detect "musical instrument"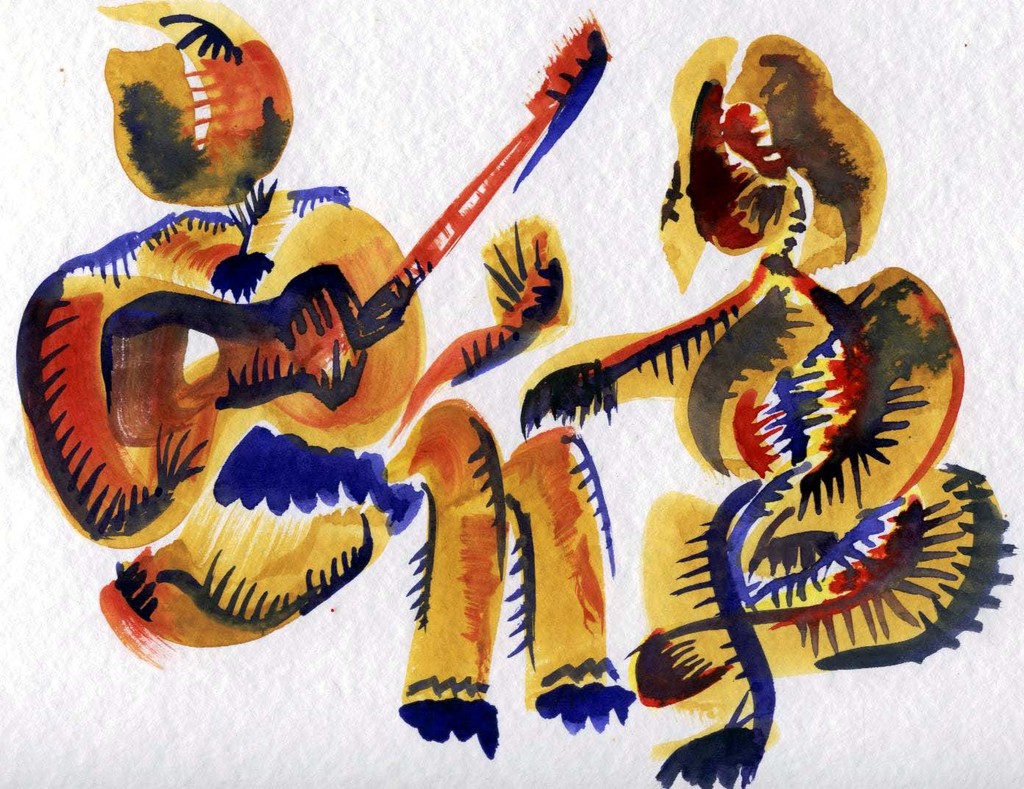
region(110, 8, 626, 450)
